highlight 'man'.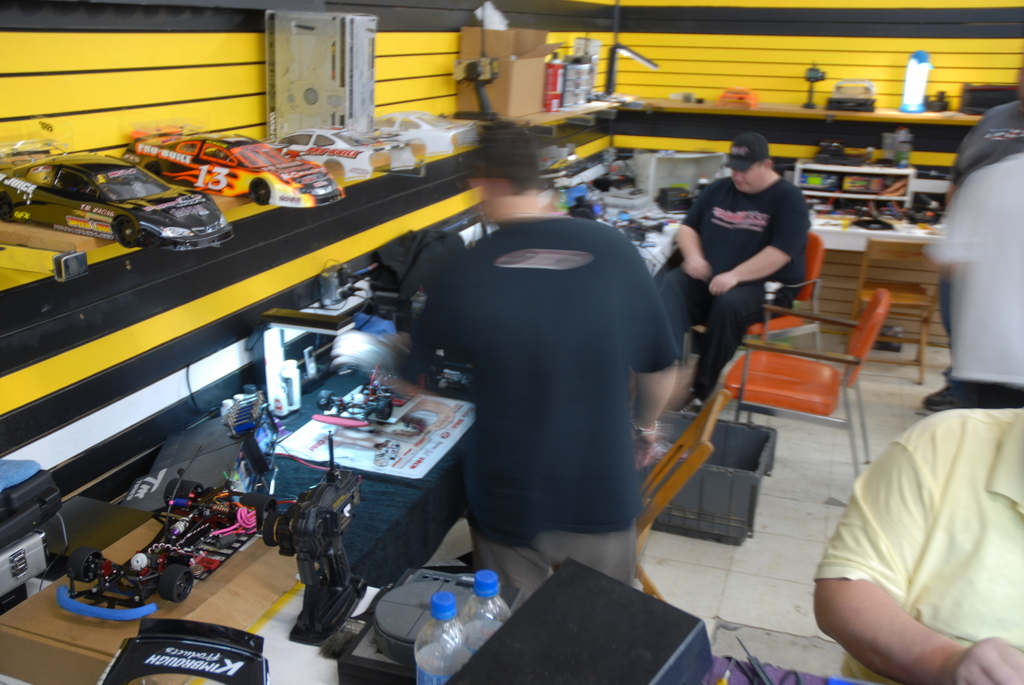
Highlighted region: 369,120,686,621.
